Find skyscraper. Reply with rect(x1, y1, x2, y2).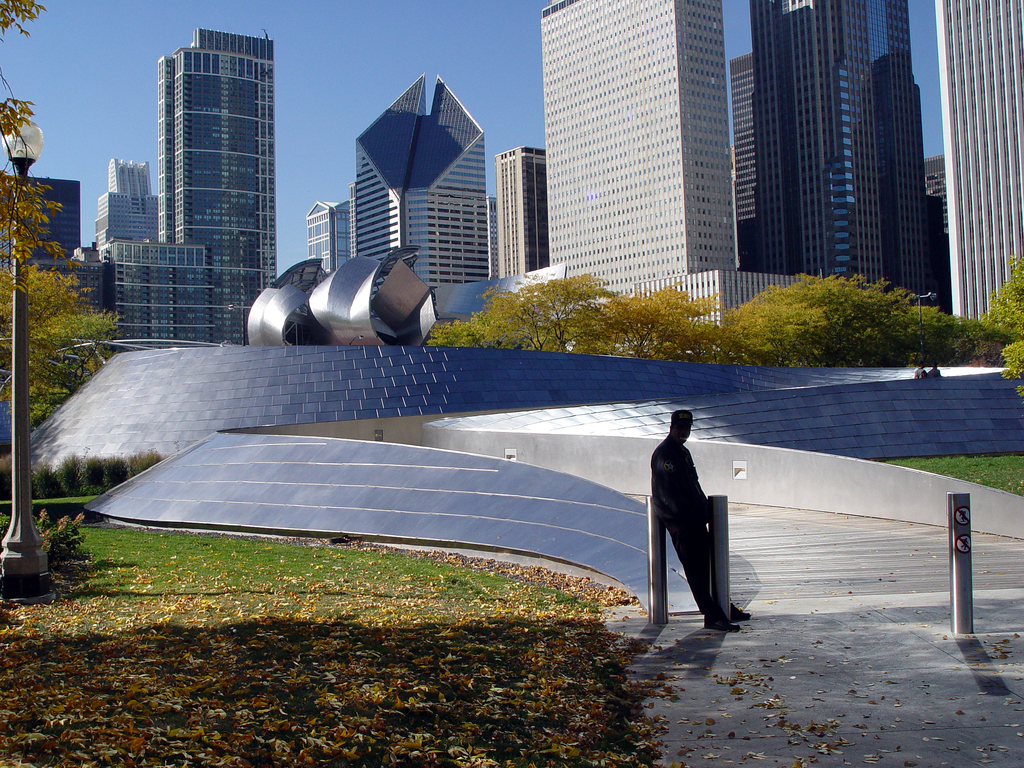
rect(310, 193, 353, 277).
